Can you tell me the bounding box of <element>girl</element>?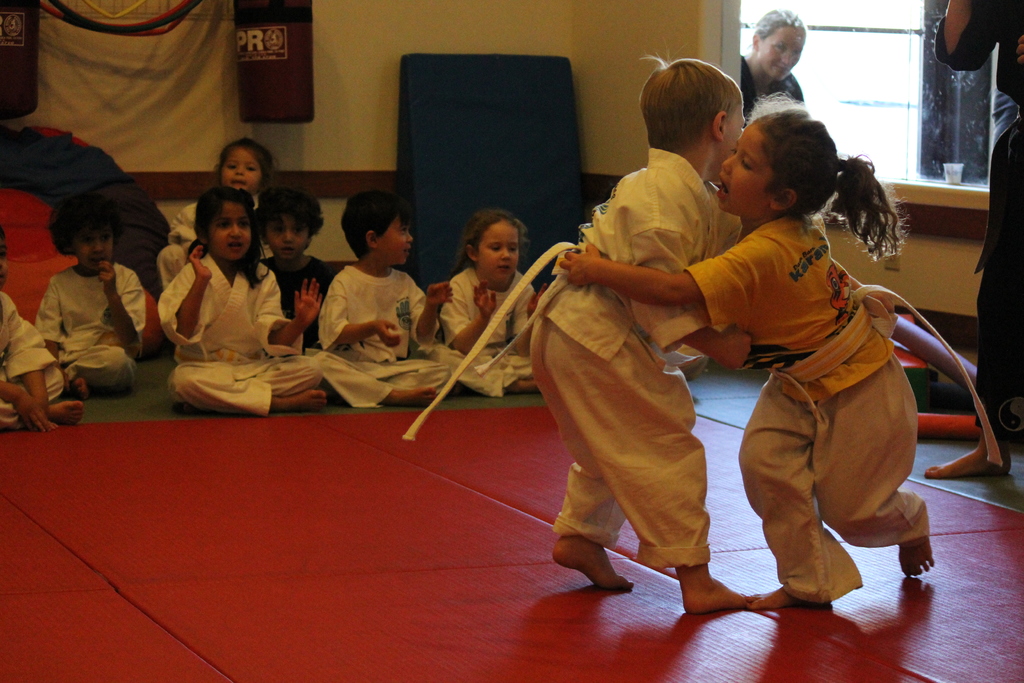
(159,186,326,416).
